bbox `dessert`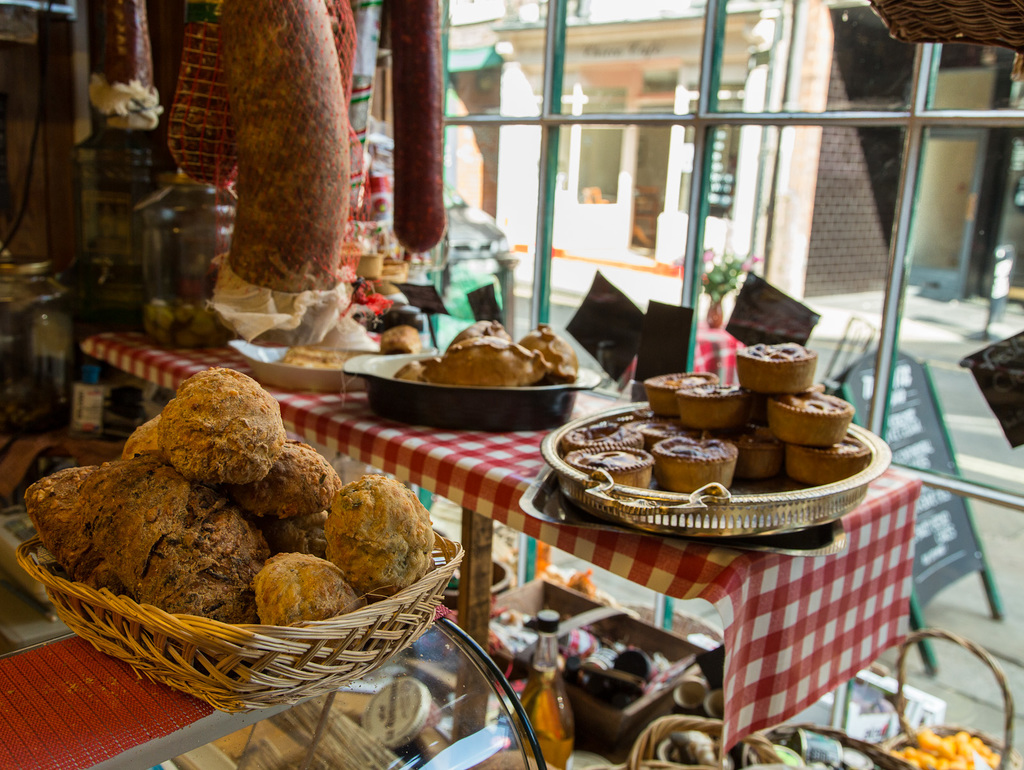
bbox=[454, 317, 512, 349]
